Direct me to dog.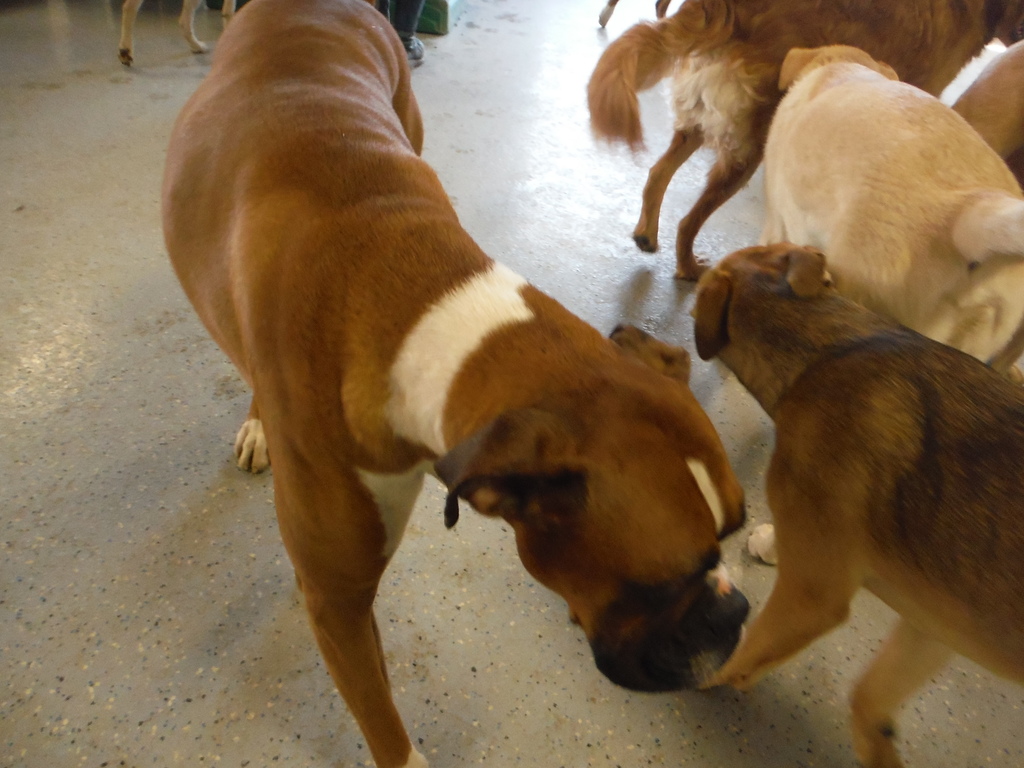
Direction: locate(691, 241, 1023, 767).
